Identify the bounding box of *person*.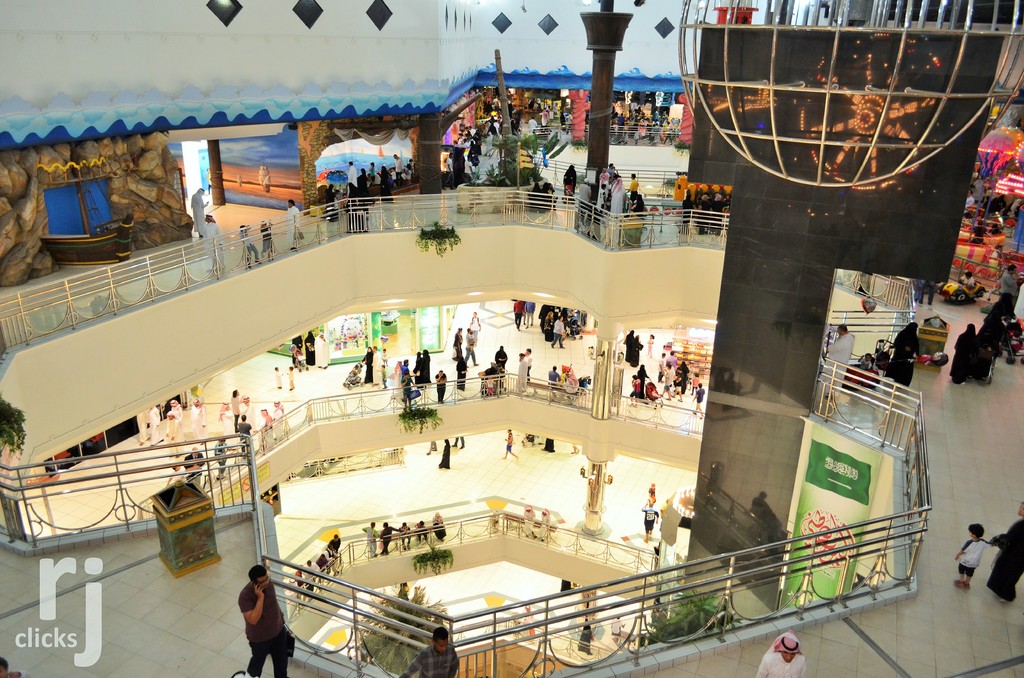
466/310/483/344.
